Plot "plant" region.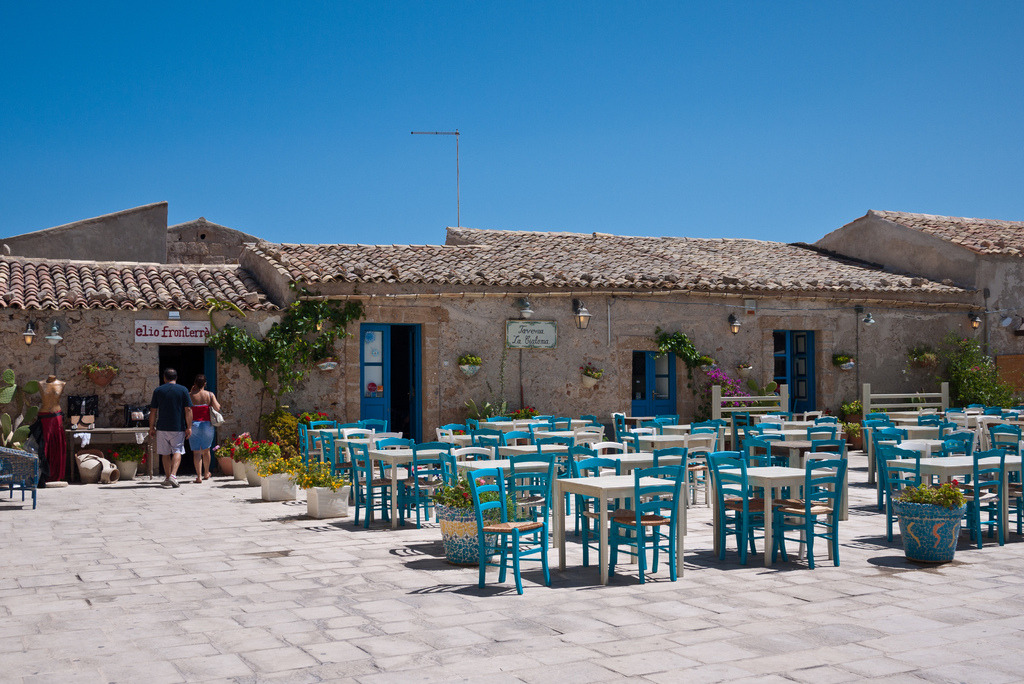
Plotted at (x1=303, y1=407, x2=332, y2=430).
